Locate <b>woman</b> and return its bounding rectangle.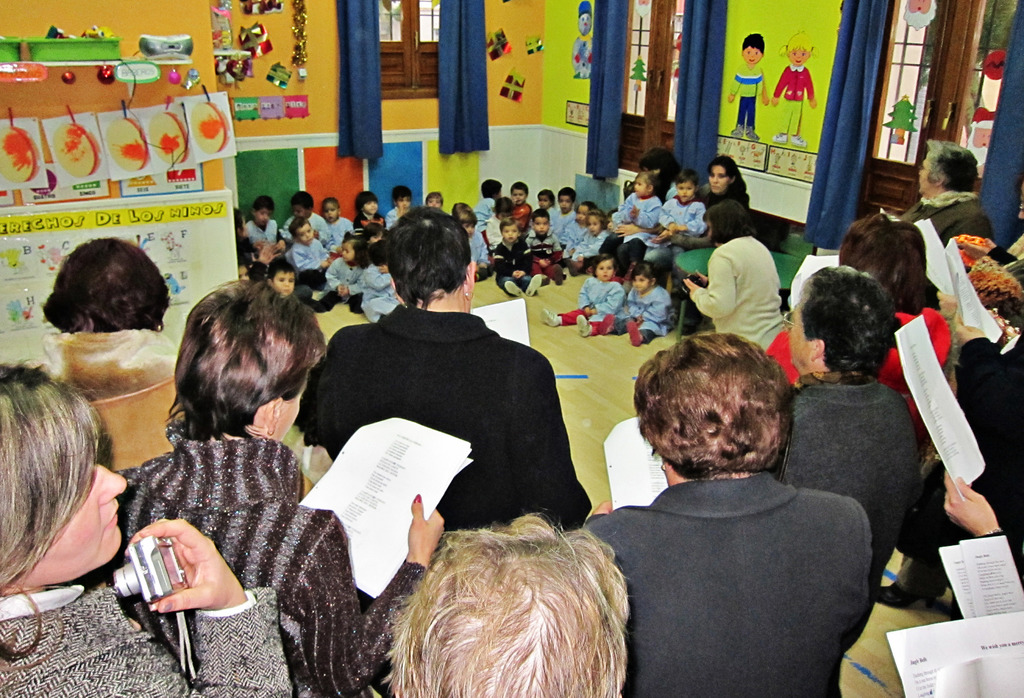
(x1=0, y1=357, x2=294, y2=697).
